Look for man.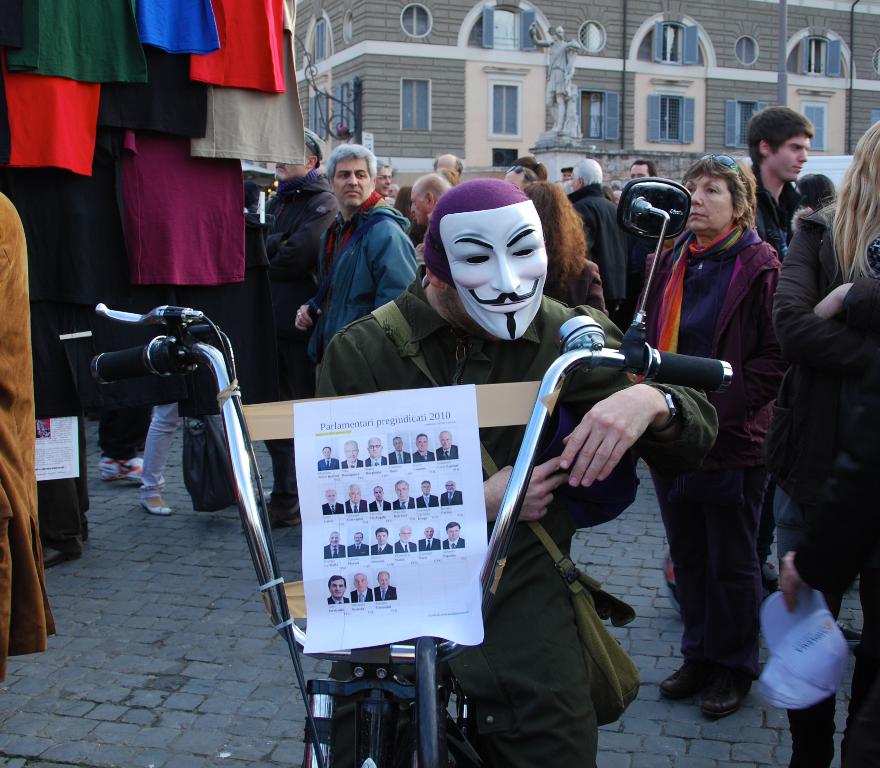
Found: [left=417, top=521, right=439, bottom=554].
